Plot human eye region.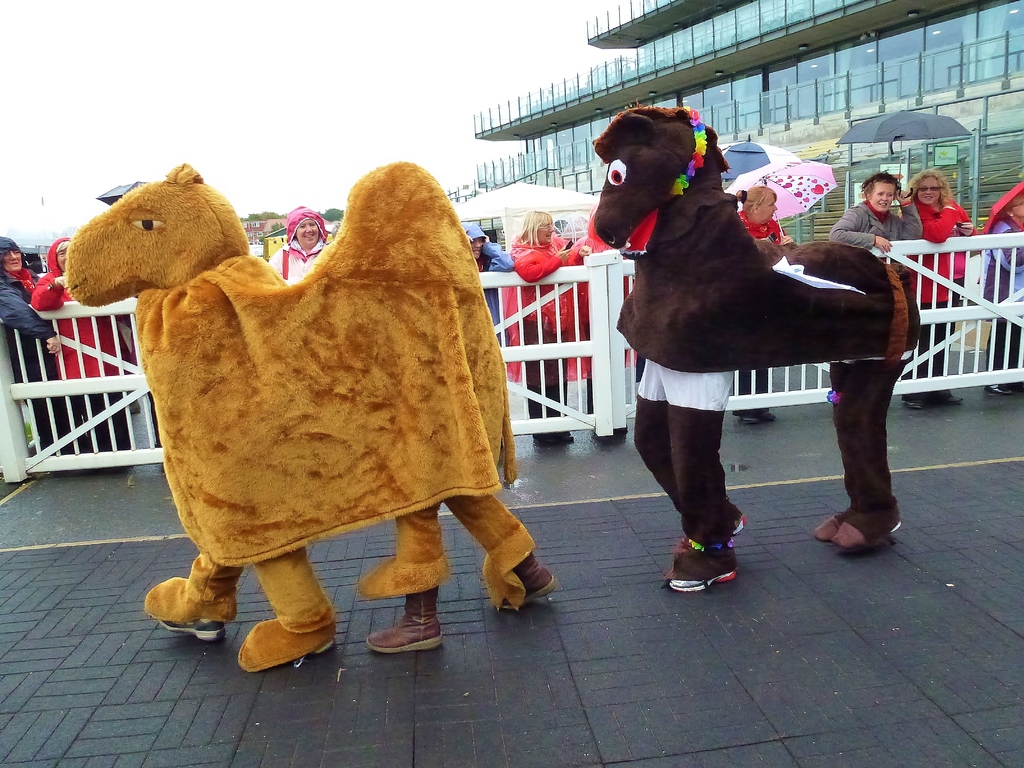
Plotted at pyautogui.locateOnScreen(294, 225, 304, 230).
